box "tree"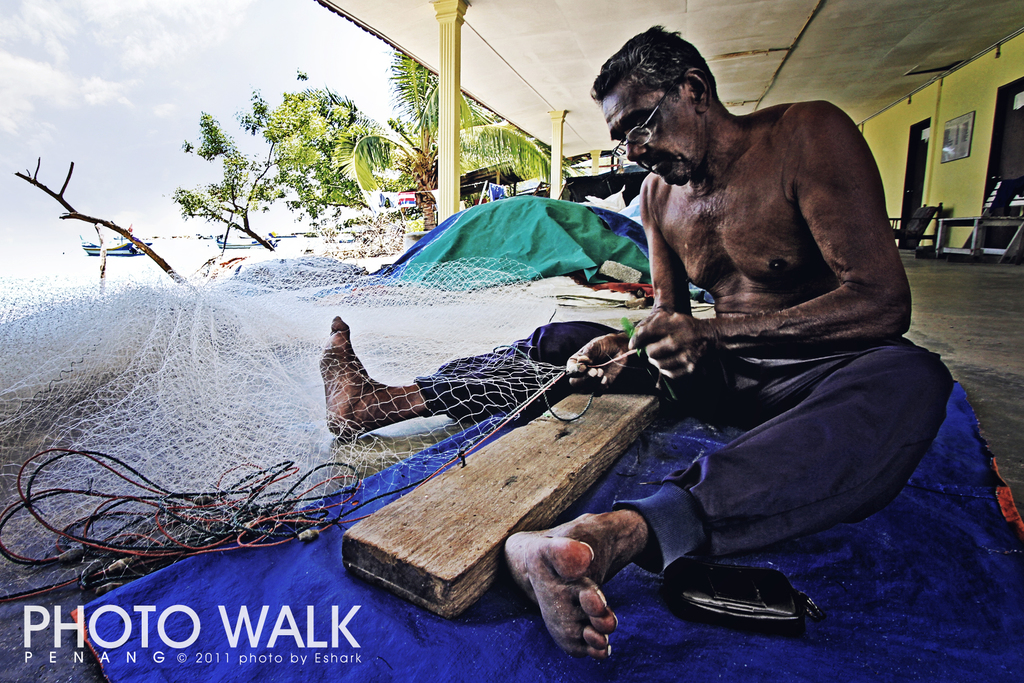
locate(355, 45, 553, 277)
